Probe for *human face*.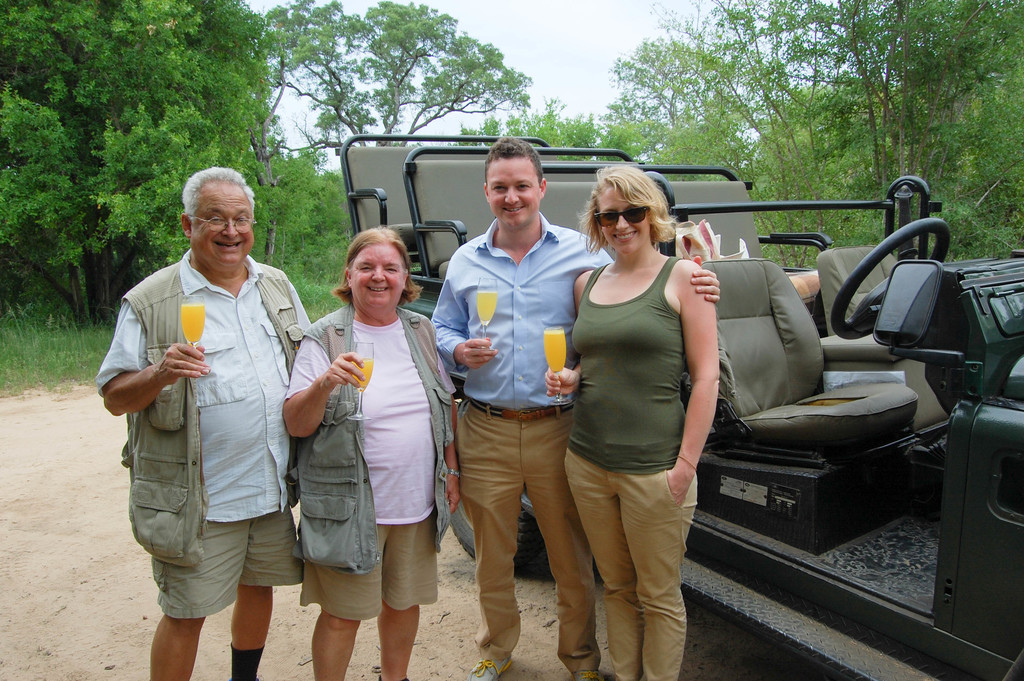
Probe result: [600,192,649,258].
